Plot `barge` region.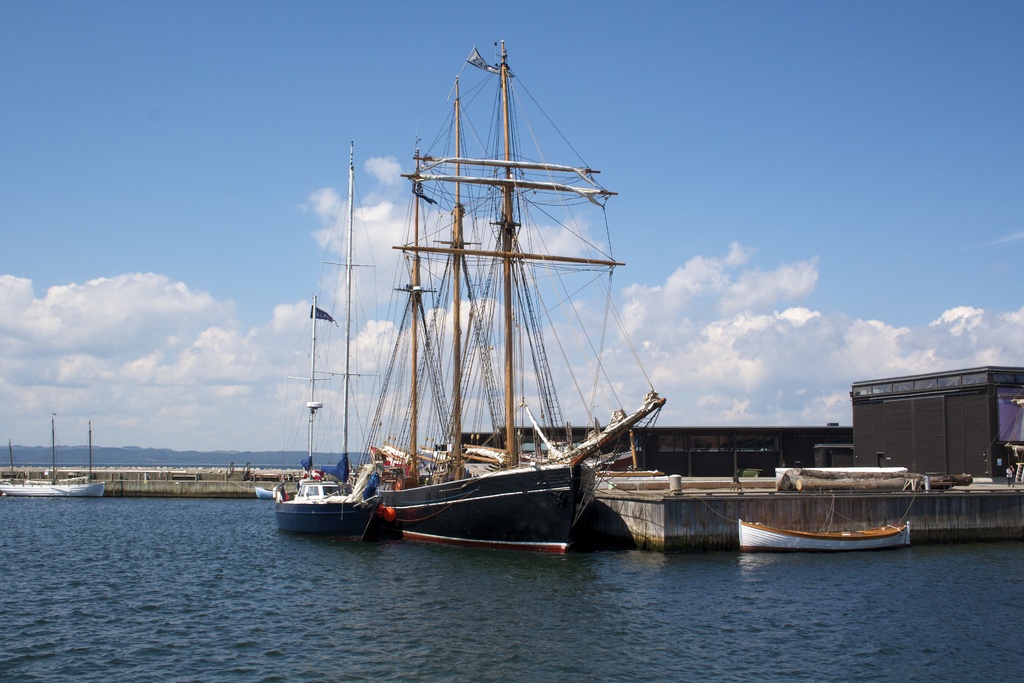
Plotted at [275, 293, 358, 534].
